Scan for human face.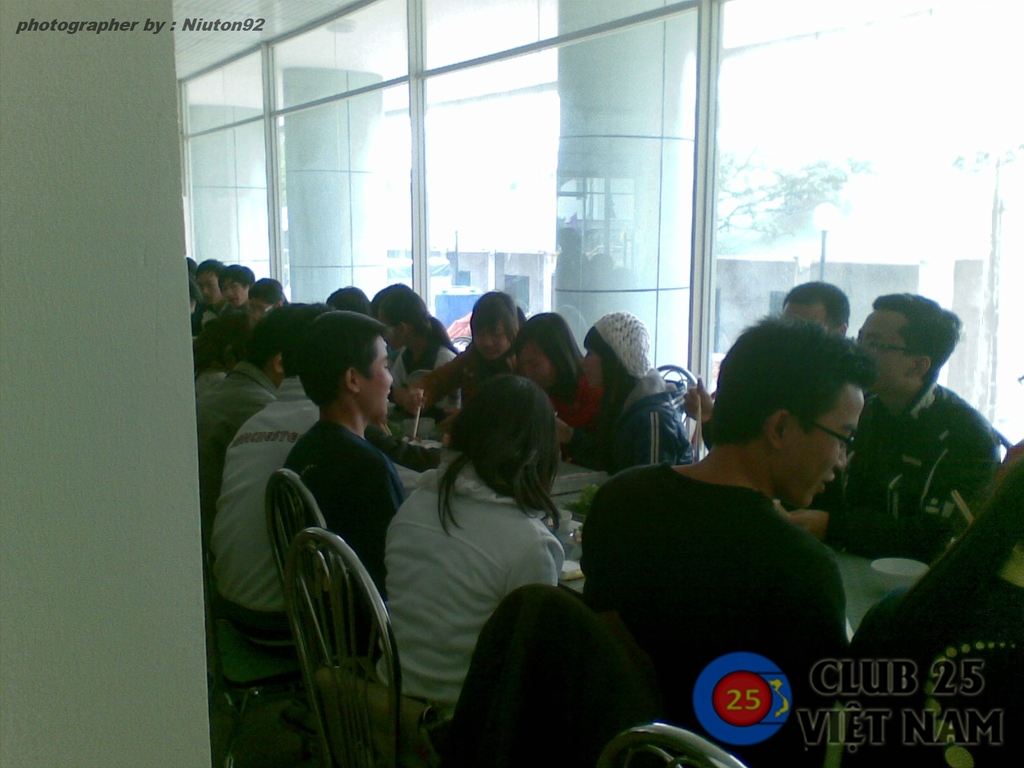
Scan result: BBox(194, 270, 219, 304).
